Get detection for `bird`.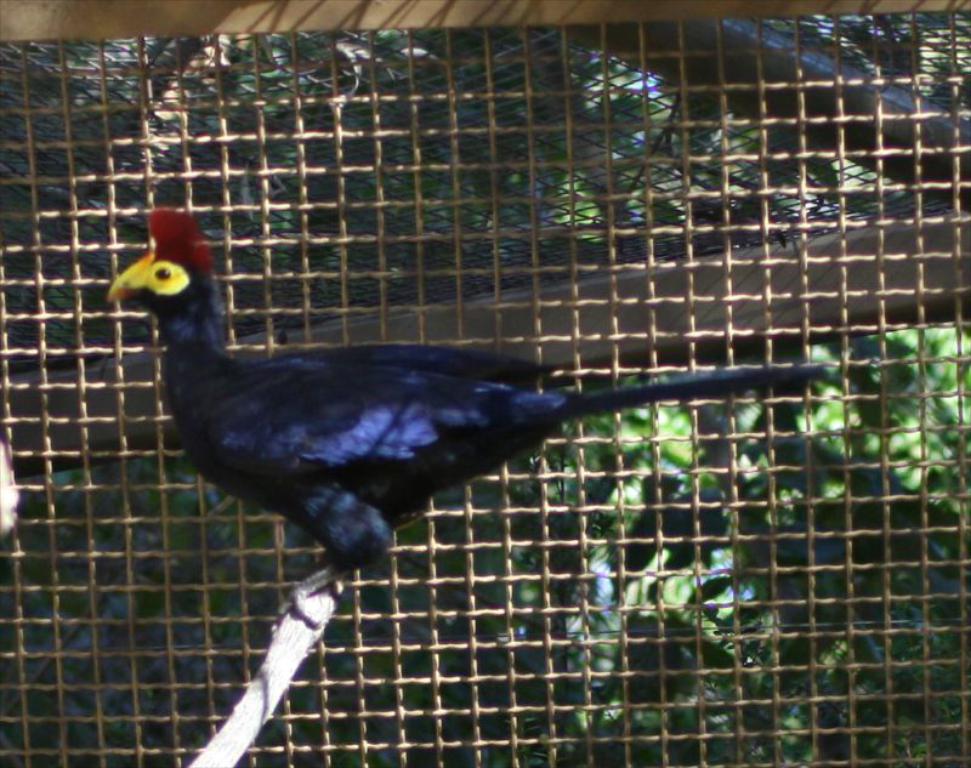
Detection: bbox(97, 167, 765, 689).
